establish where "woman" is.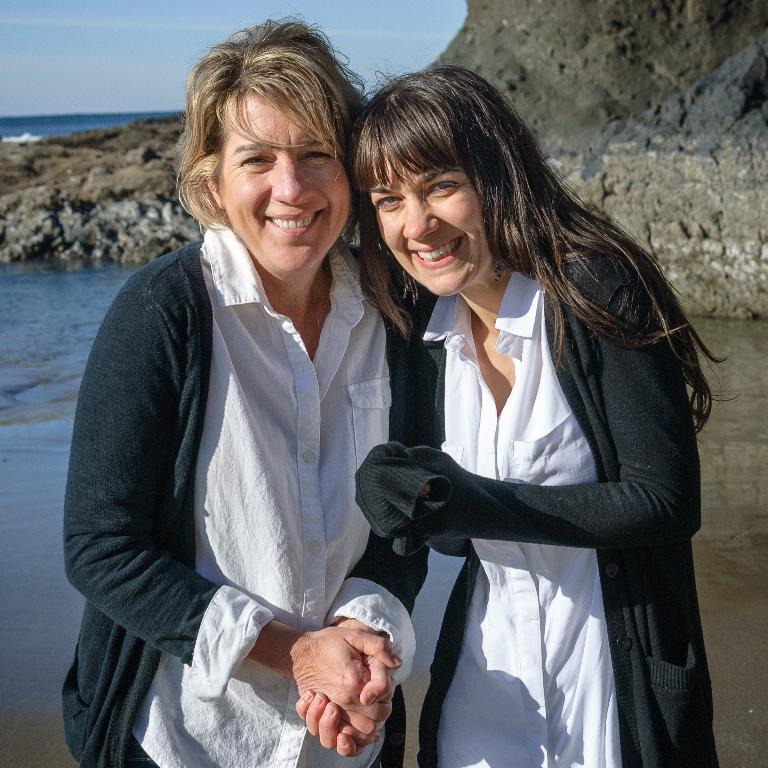
Established at {"x1": 61, "y1": 12, "x2": 440, "y2": 767}.
